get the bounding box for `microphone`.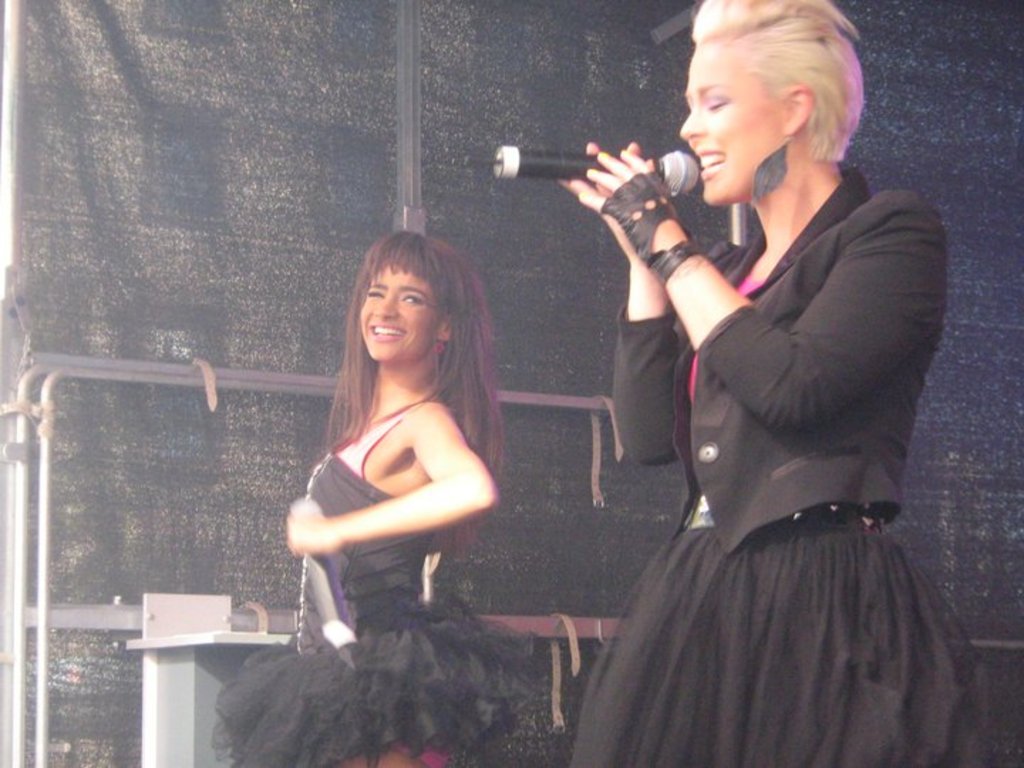
bbox(462, 138, 701, 196).
